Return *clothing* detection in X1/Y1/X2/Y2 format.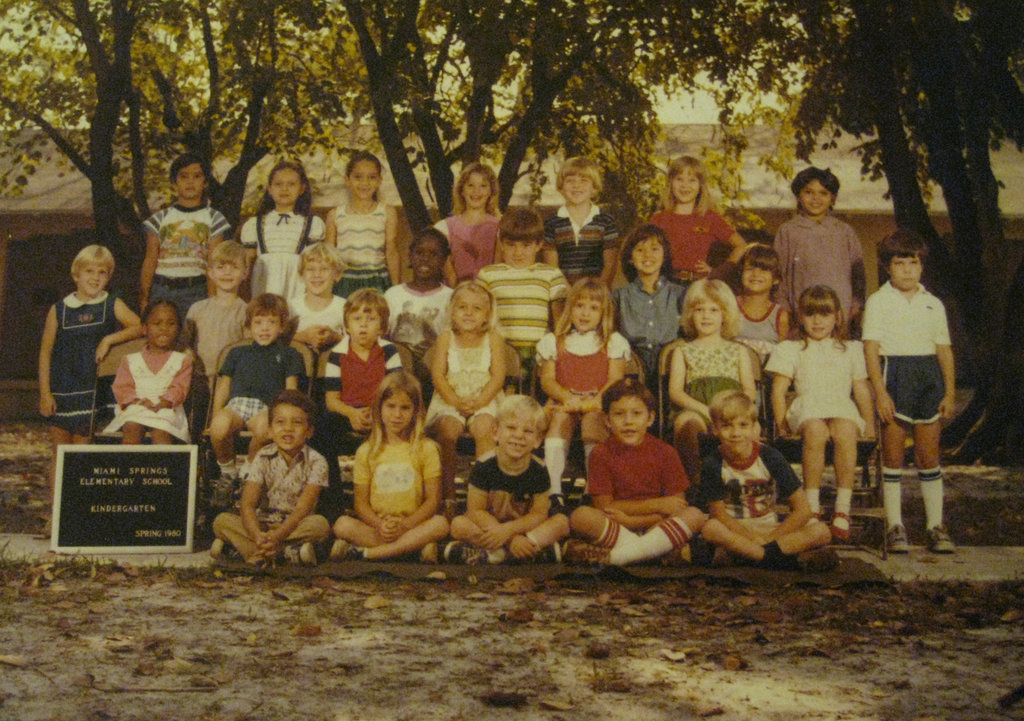
589/406/717/574.
